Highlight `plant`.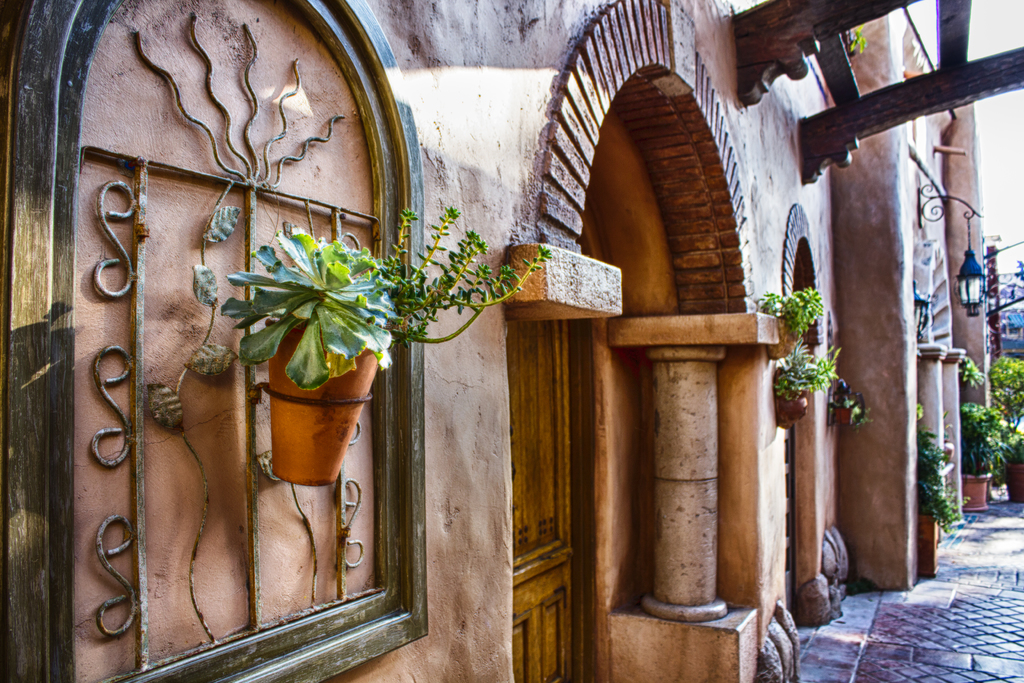
Highlighted region: locate(920, 438, 994, 536).
